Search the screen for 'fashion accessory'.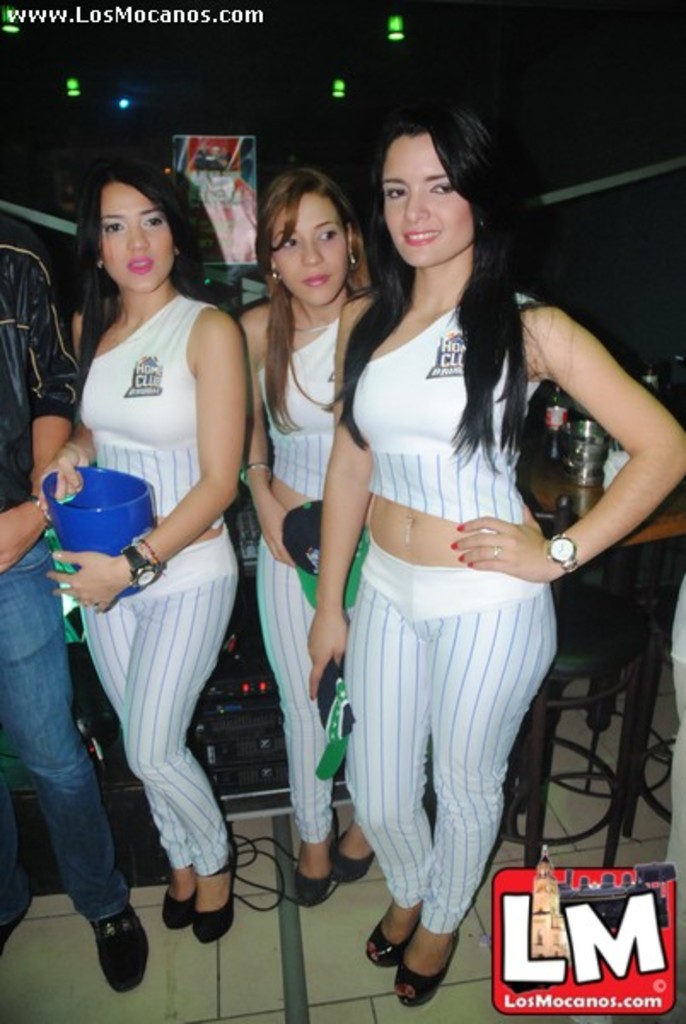
Found at <bbox>118, 544, 159, 592</bbox>.
